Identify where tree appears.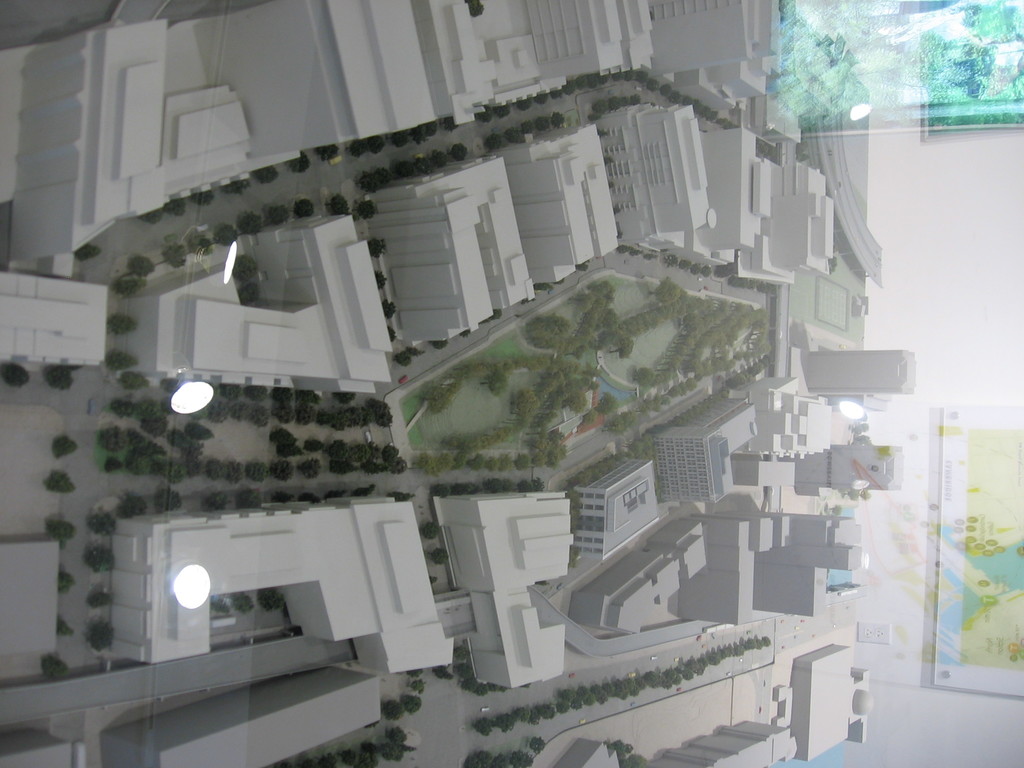
Appears at 486,130,501,152.
